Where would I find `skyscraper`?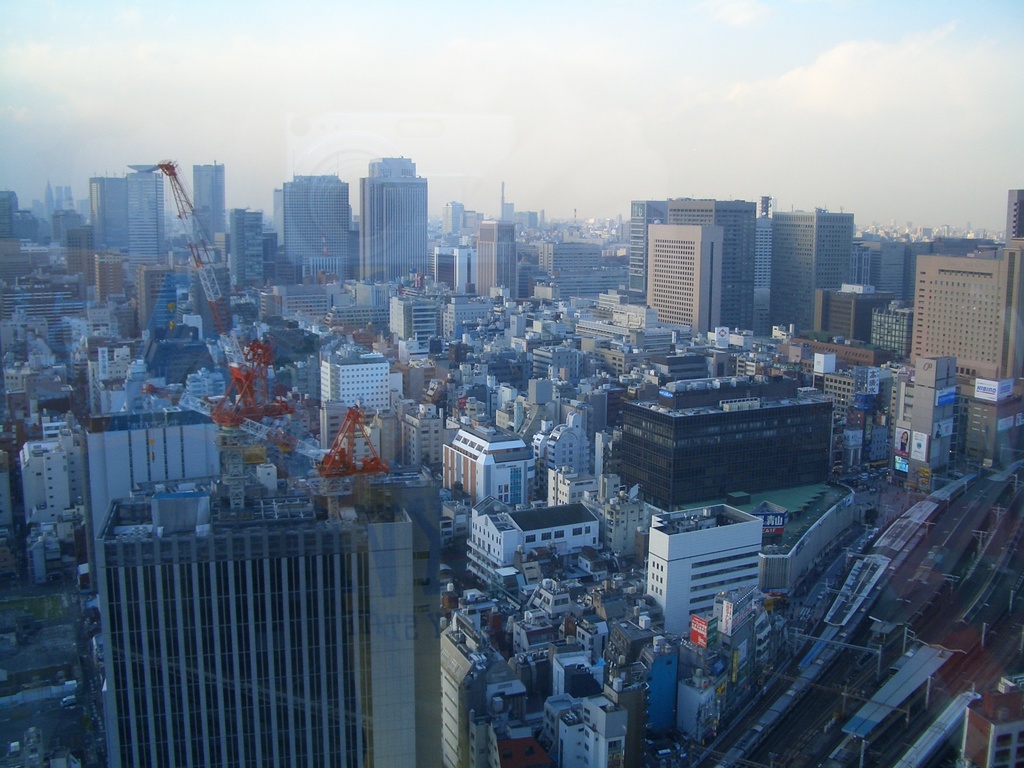
At crop(604, 338, 845, 531).
